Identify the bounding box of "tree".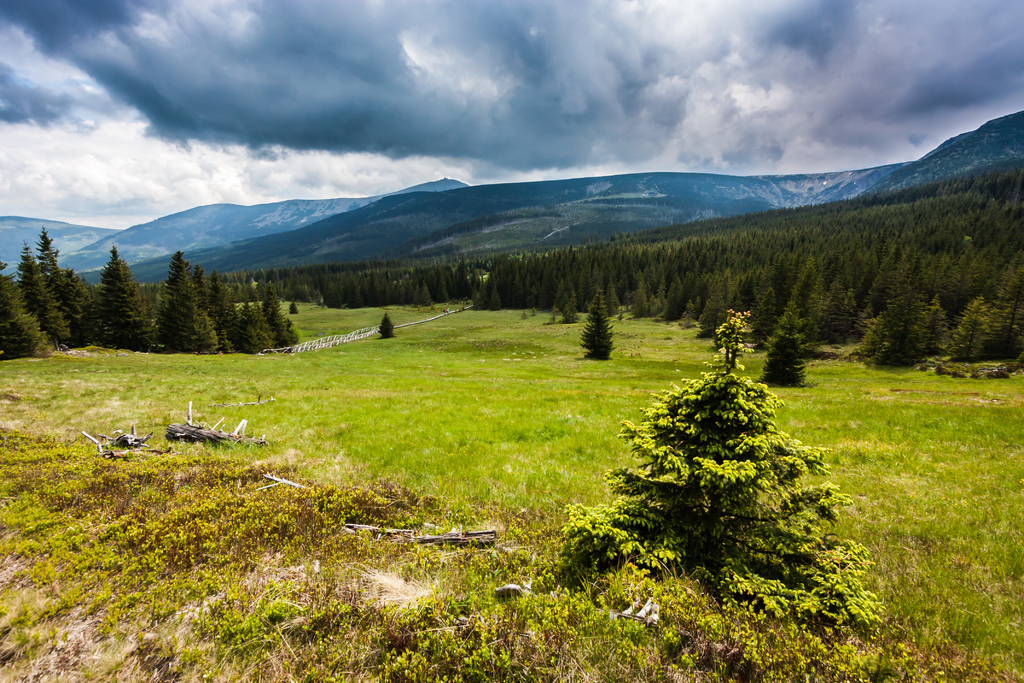
[152, 250, 200, 347].
